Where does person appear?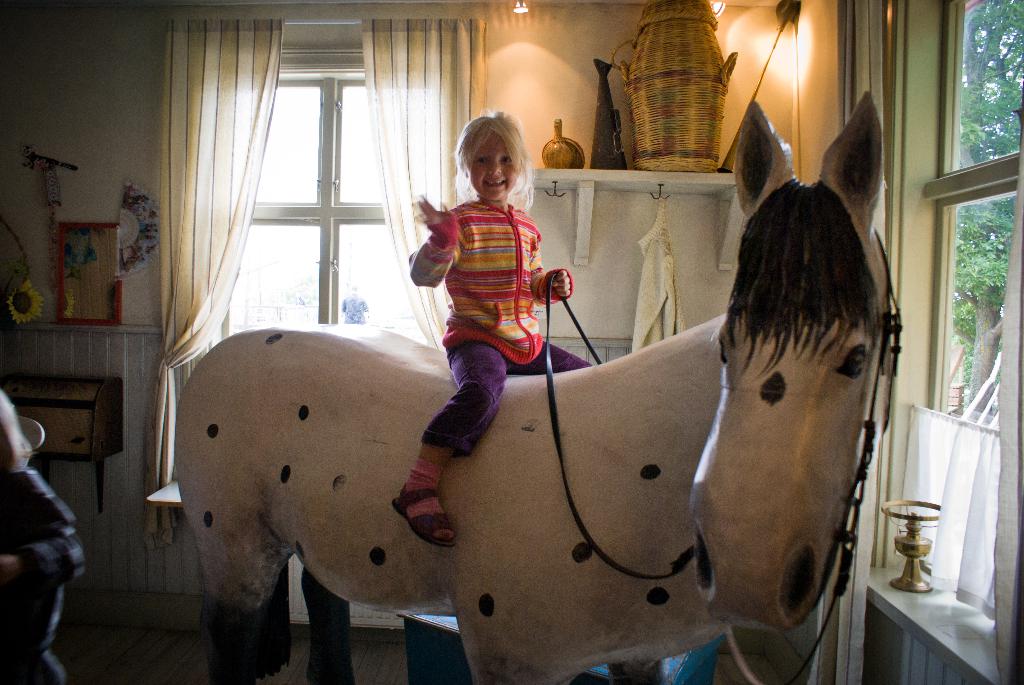
Appears at l=391, t=107, r=591, b=548.
